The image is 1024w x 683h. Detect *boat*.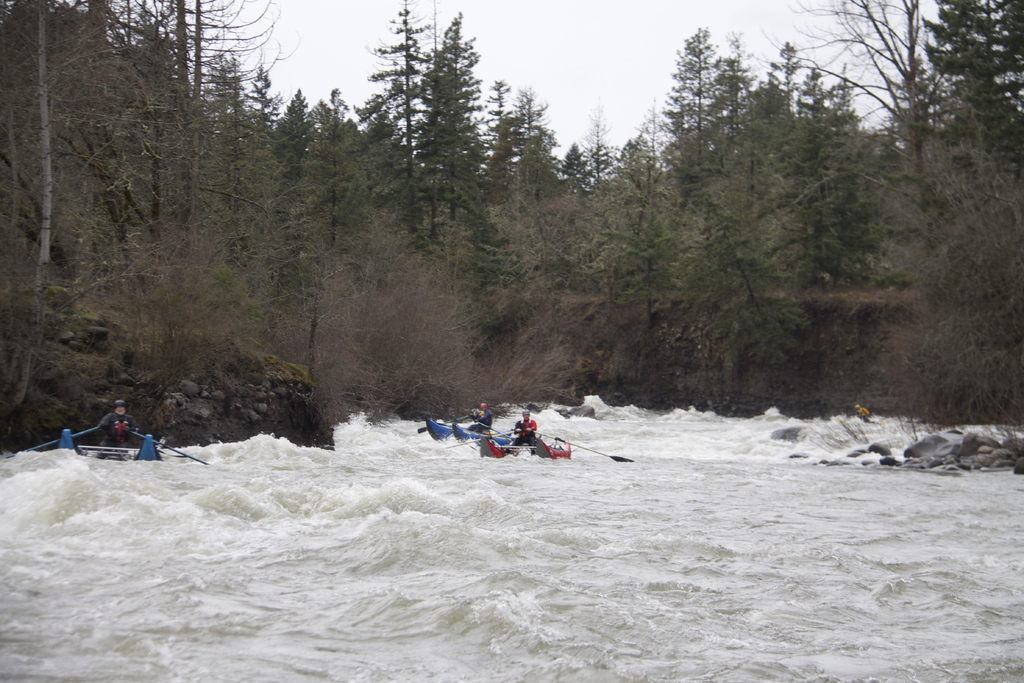
Detection: [477,428,573,461].
